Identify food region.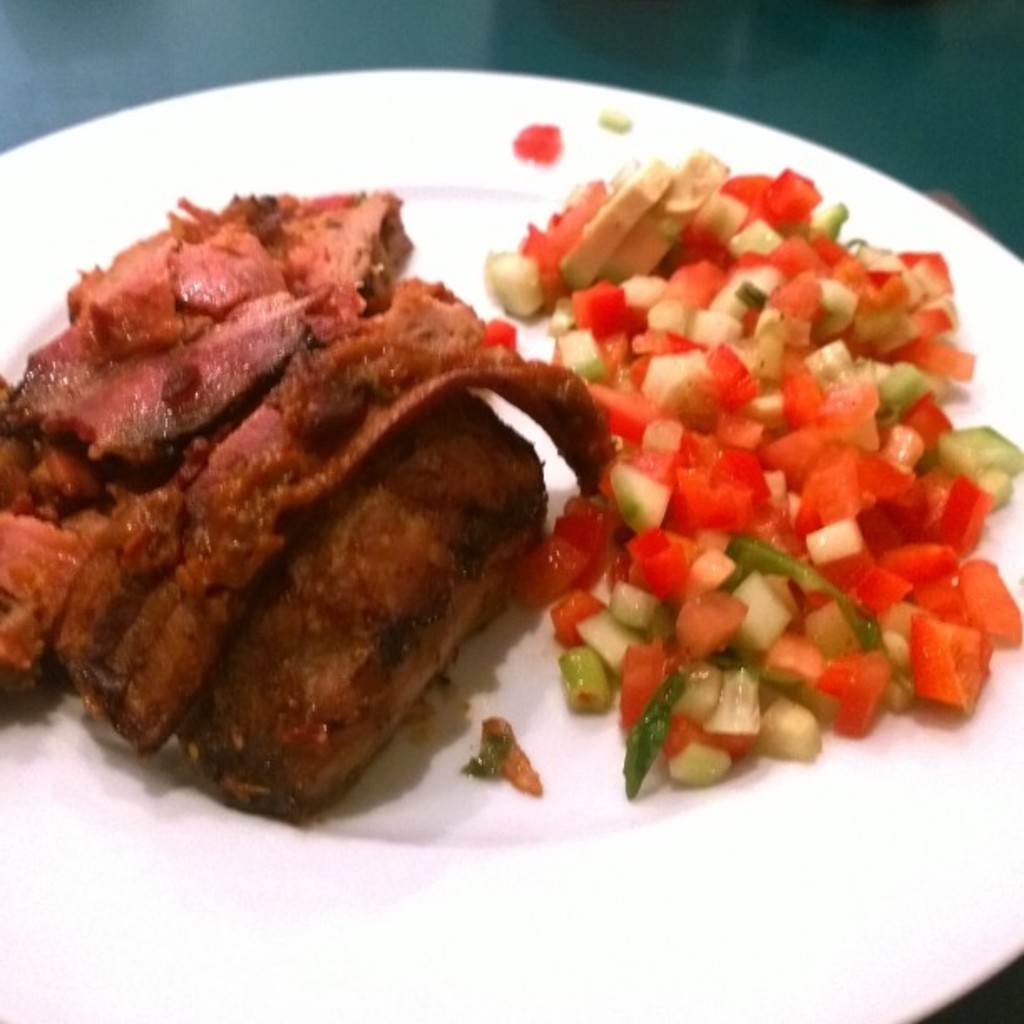
Region: bbox(0, 174, 619, 813).
